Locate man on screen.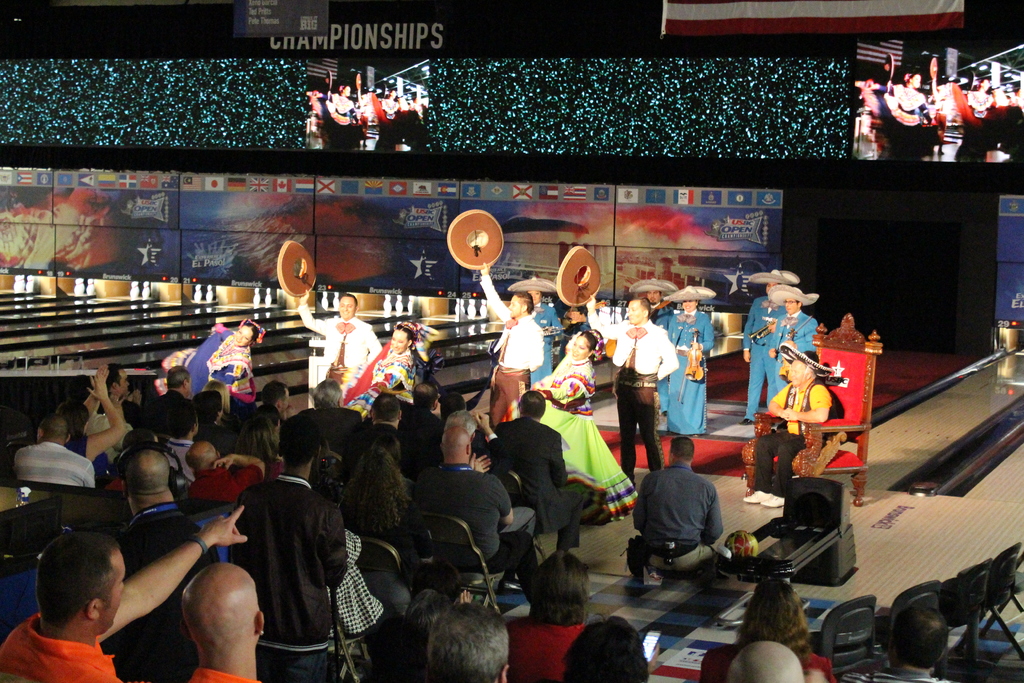
On screen at <region>481, 388, 588, 563</region>.
